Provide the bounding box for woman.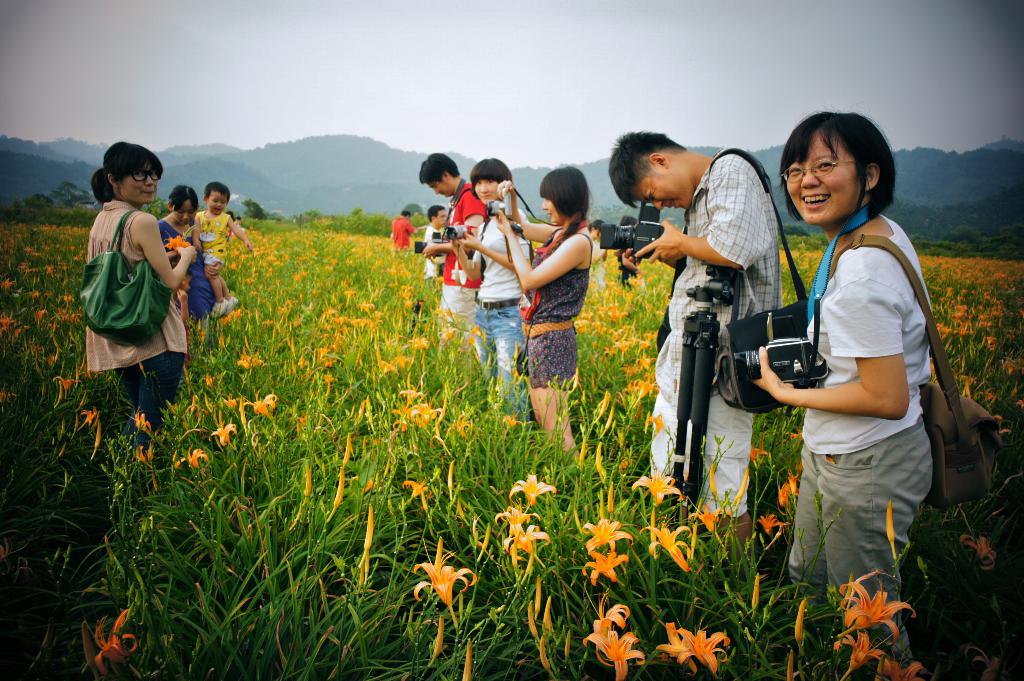
(x1=84, y1=138, x2=186, y2=451).
